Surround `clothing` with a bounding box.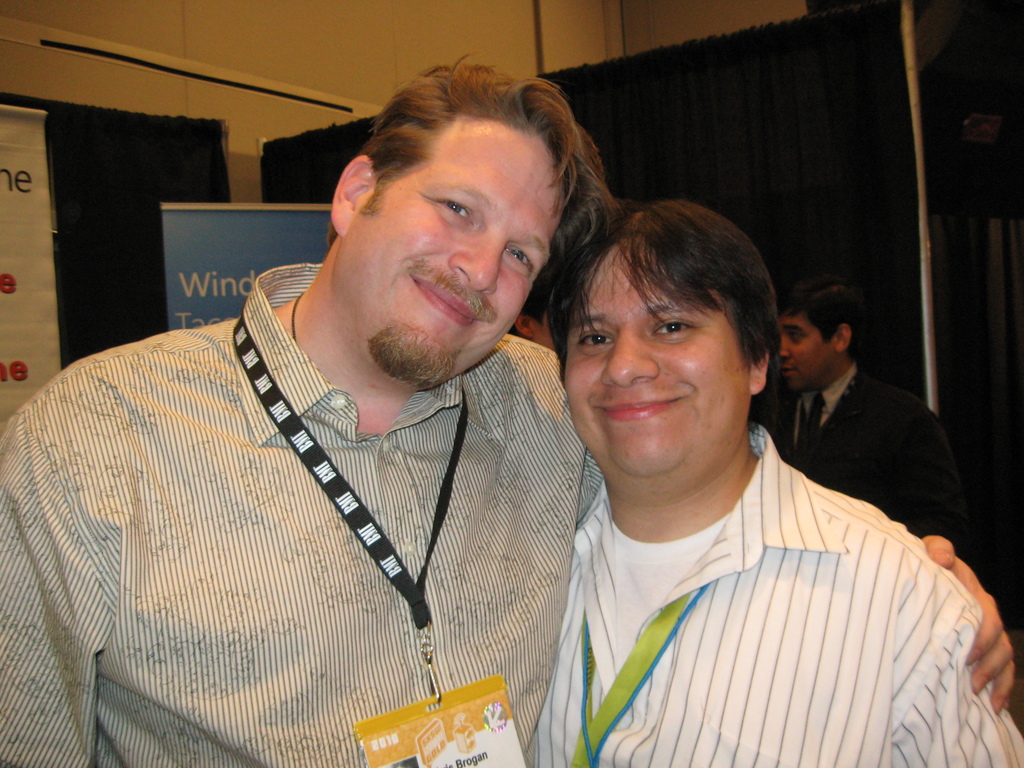
<bbox>771, 365, 968, 549</bbox>.
